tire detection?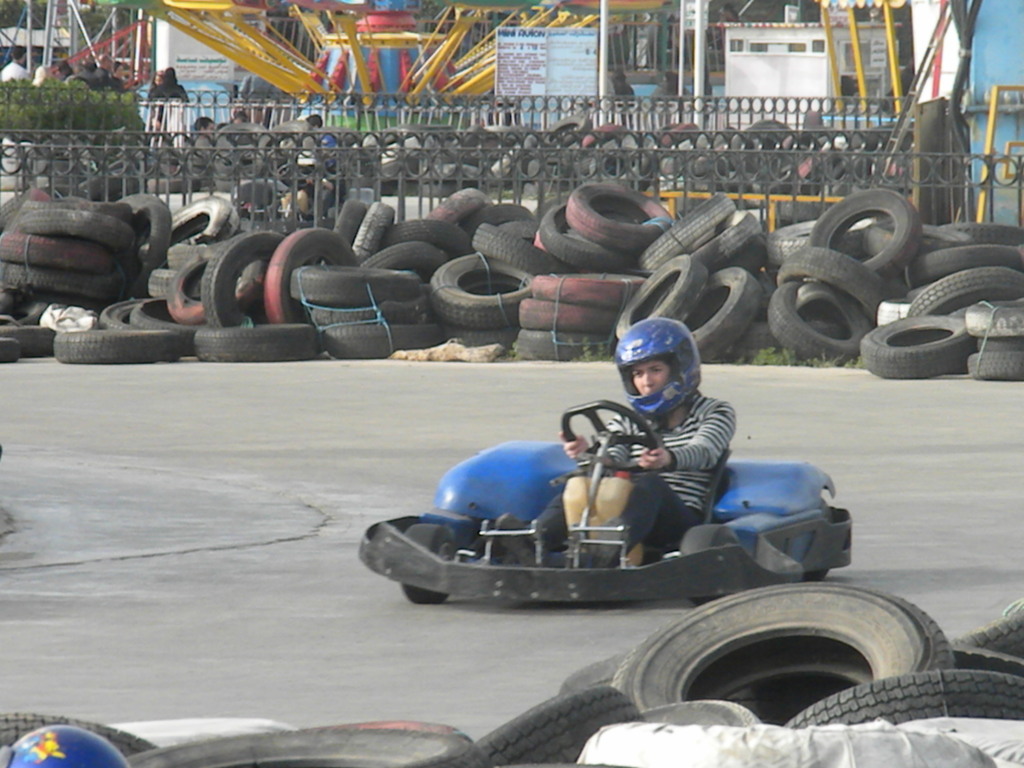
398, 522, 459, 601
